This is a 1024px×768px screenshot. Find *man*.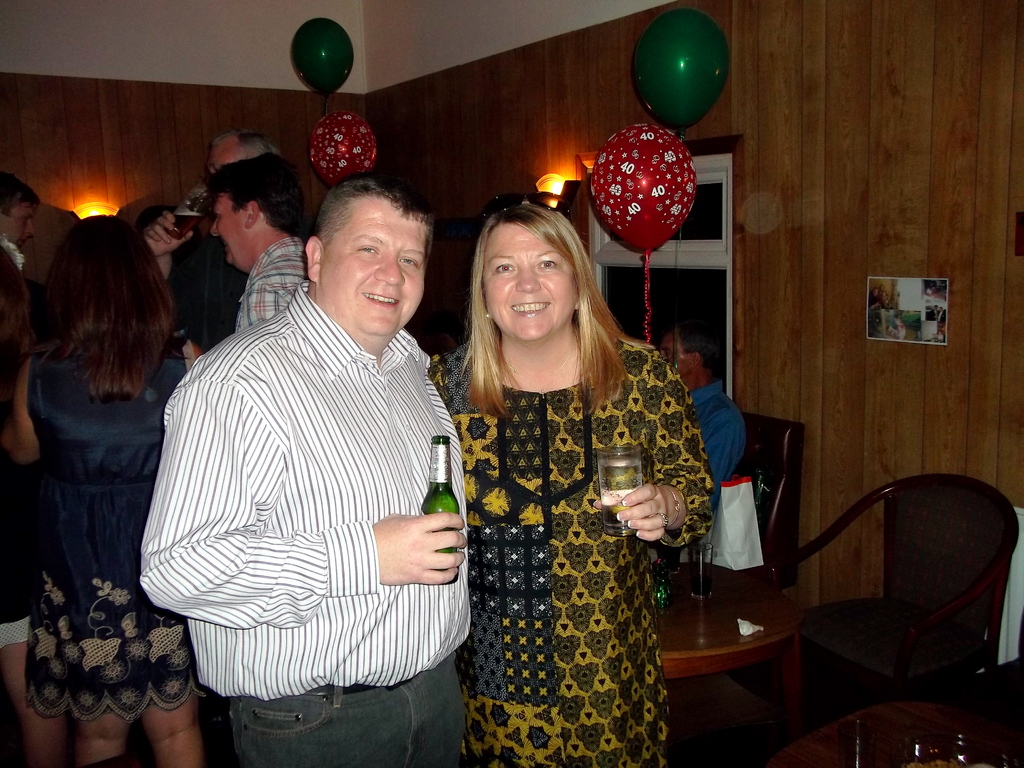
Bounding box: (209,150,319,333).
